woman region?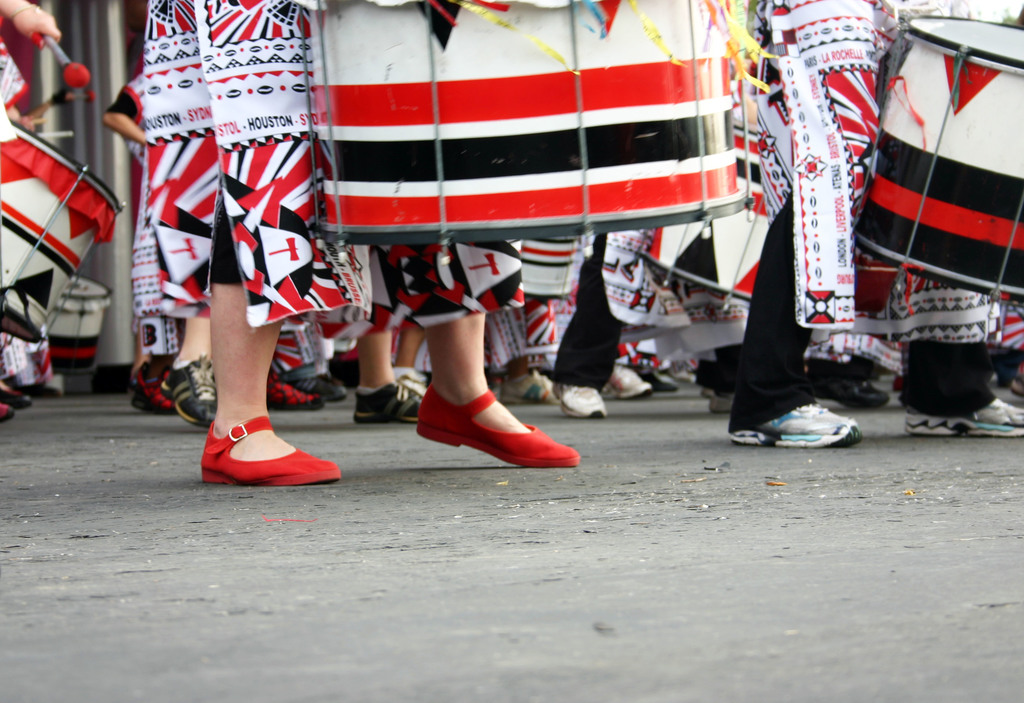
select_region(723, 0, 1023, 463)
